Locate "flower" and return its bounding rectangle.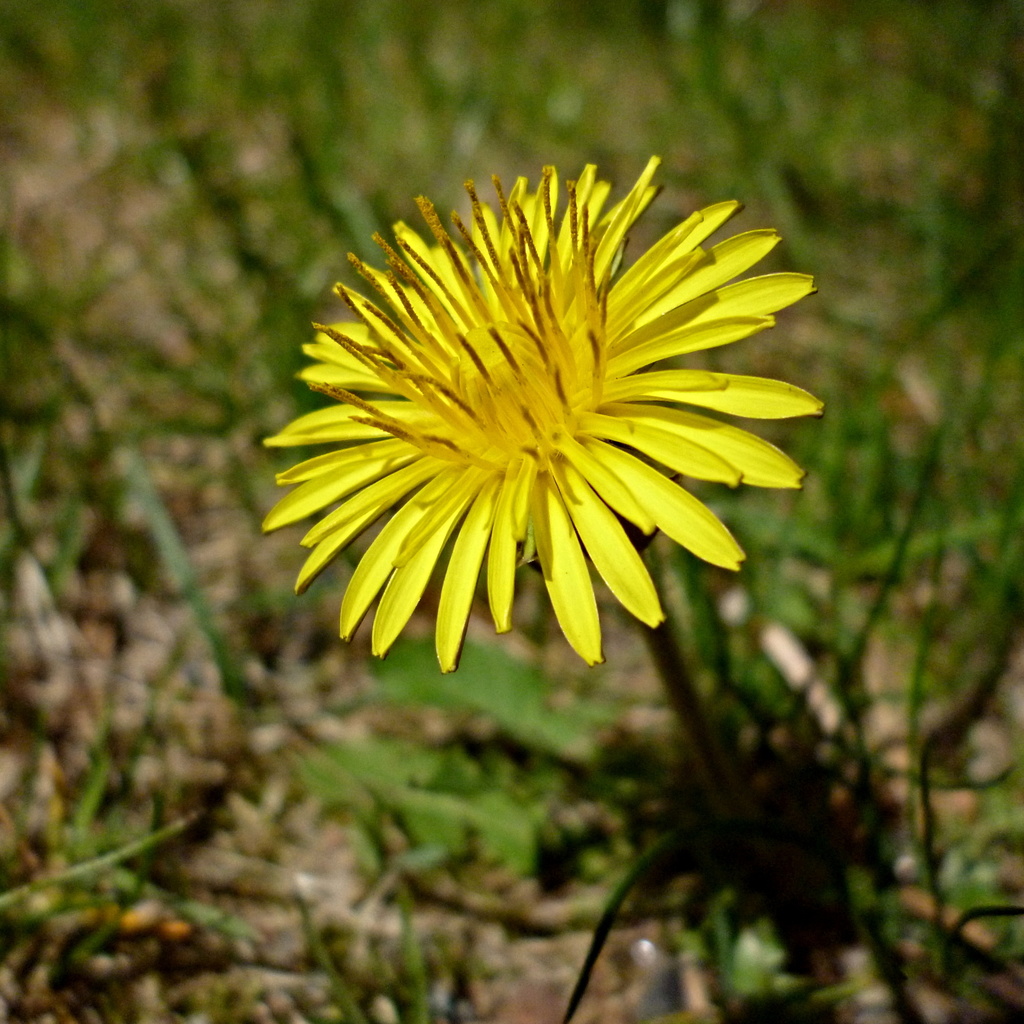
l=264, t=170, r=821, b=714.
